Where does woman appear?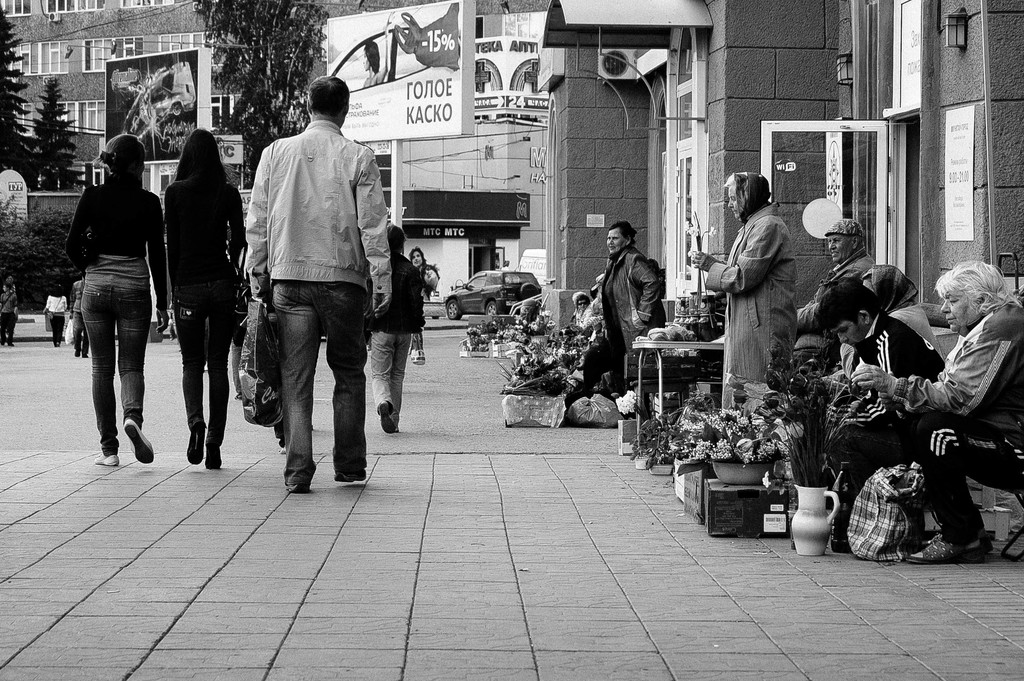
Appears at [55, 129, 161, 475].
